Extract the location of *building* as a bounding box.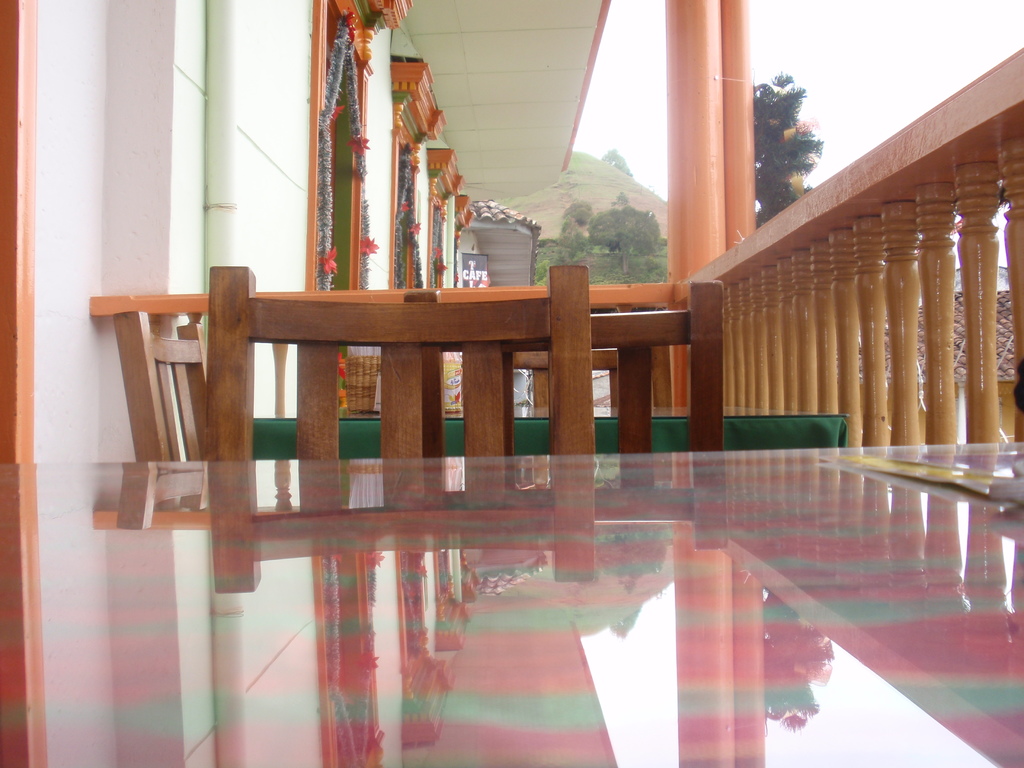
select_region(0, 0, 1023, 767).
